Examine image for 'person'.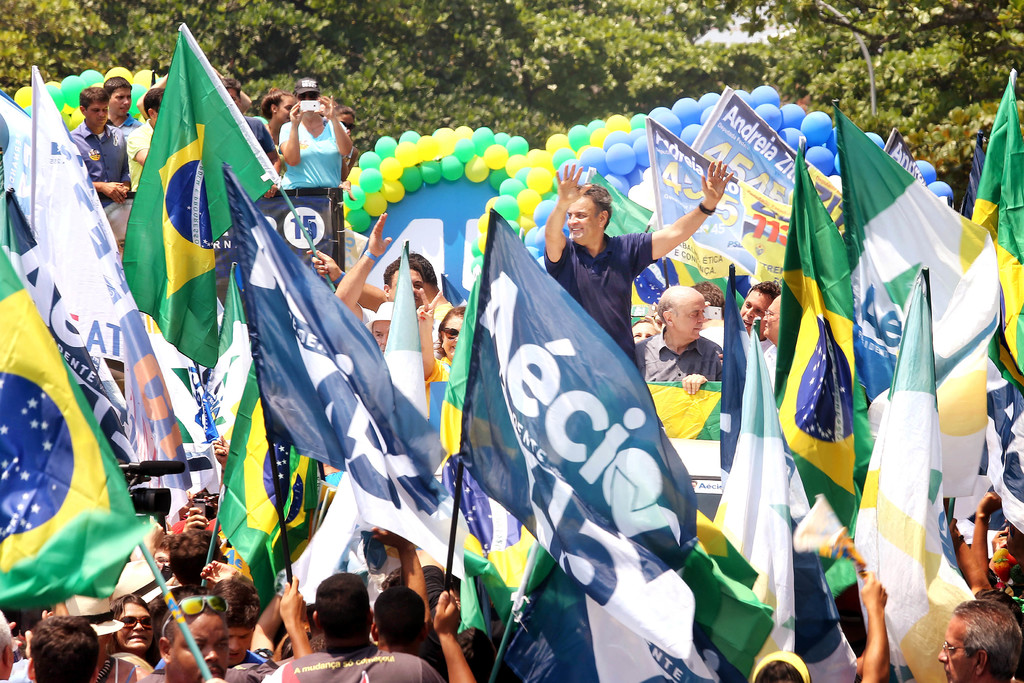
Examination result: rect(222, 77, 277, 161).
